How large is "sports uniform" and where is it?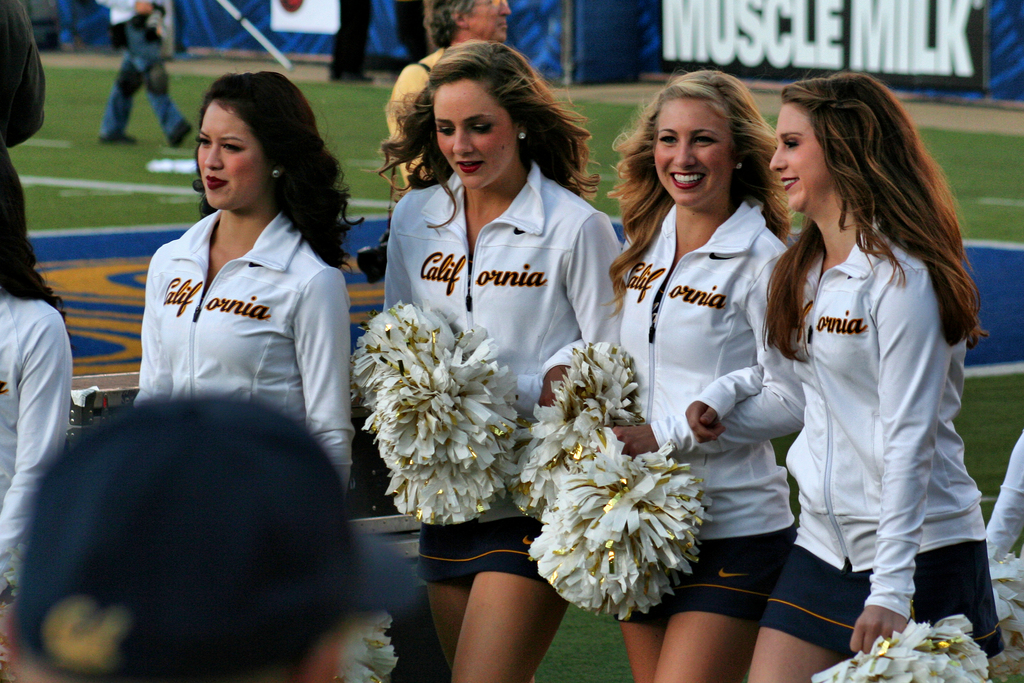
Bounding box: [x1=123, y1=201, x2=360, y2=543].
